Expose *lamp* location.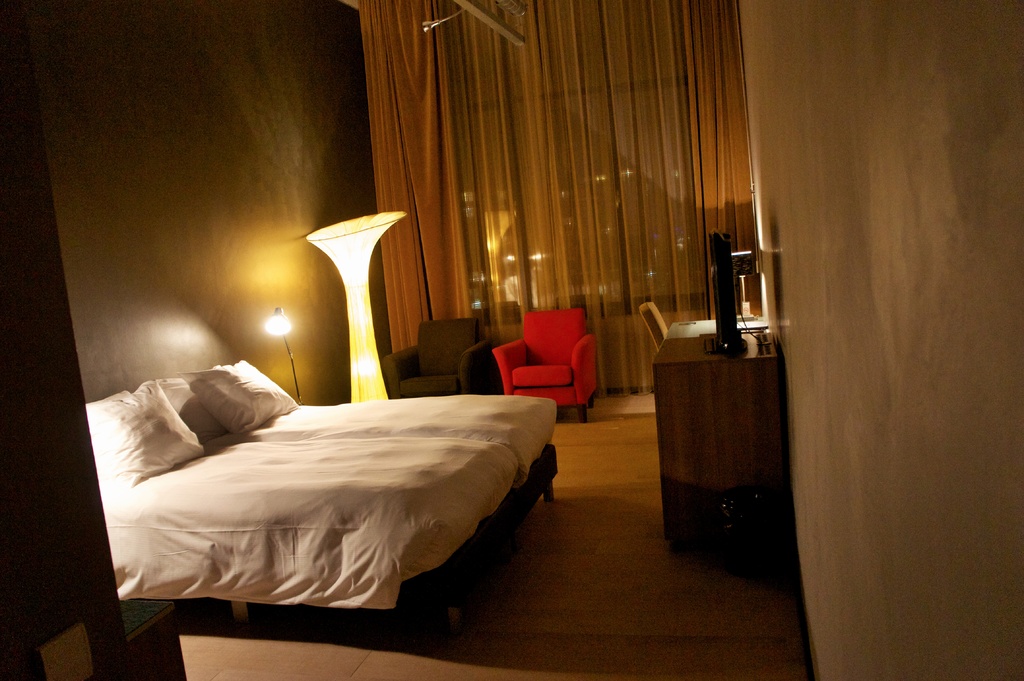
Exposed at 264, 306, 303, 406.
